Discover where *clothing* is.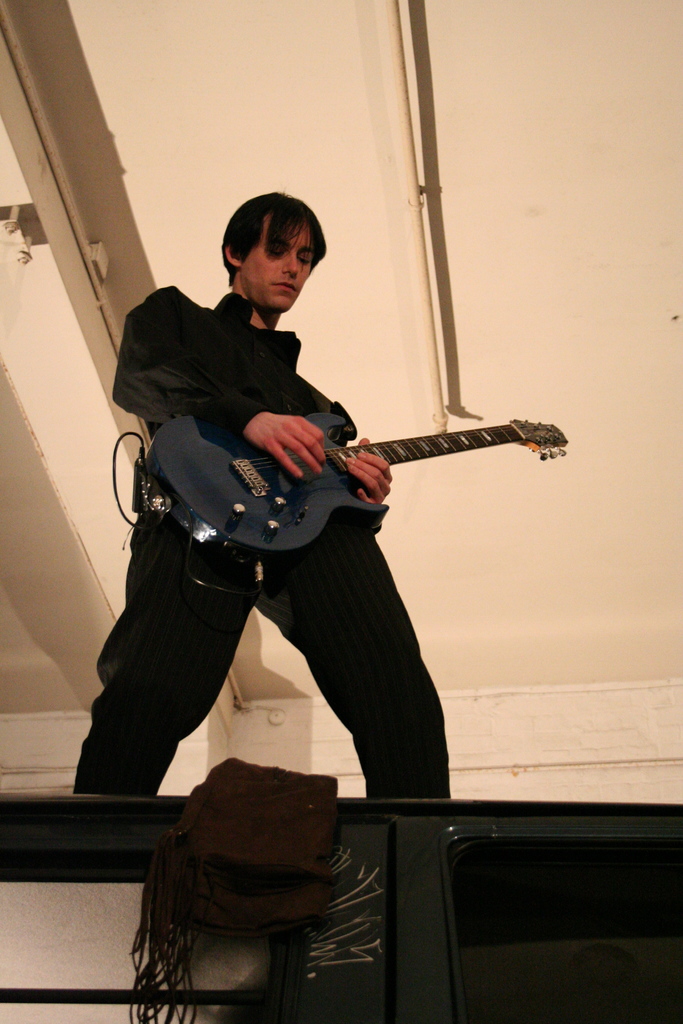
Discovered at 72:297:449:798.
